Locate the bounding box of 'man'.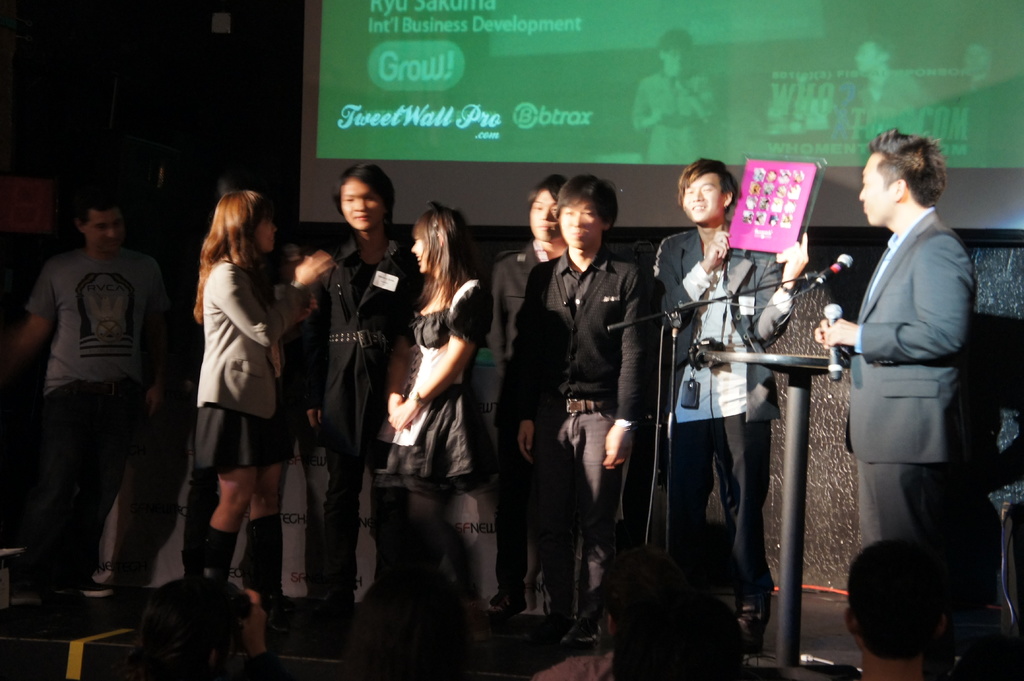
Bounding box: rect(630, 26, 716, 163).
